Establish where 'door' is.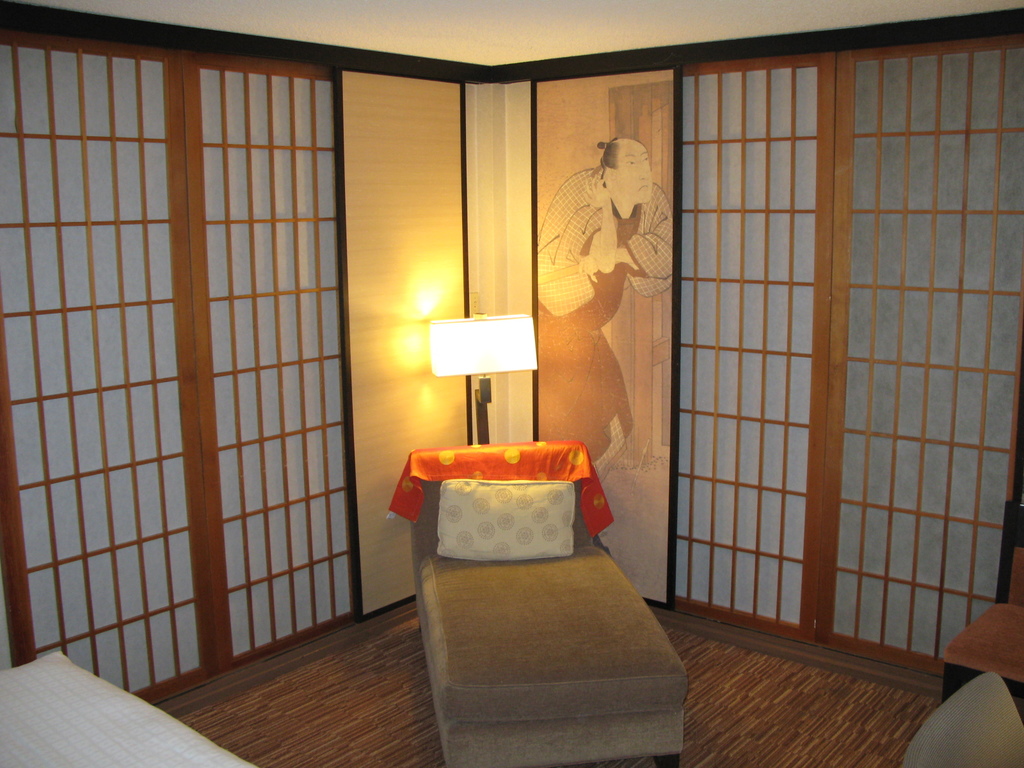
Established at bbox=[9, 47, 518, 700].
